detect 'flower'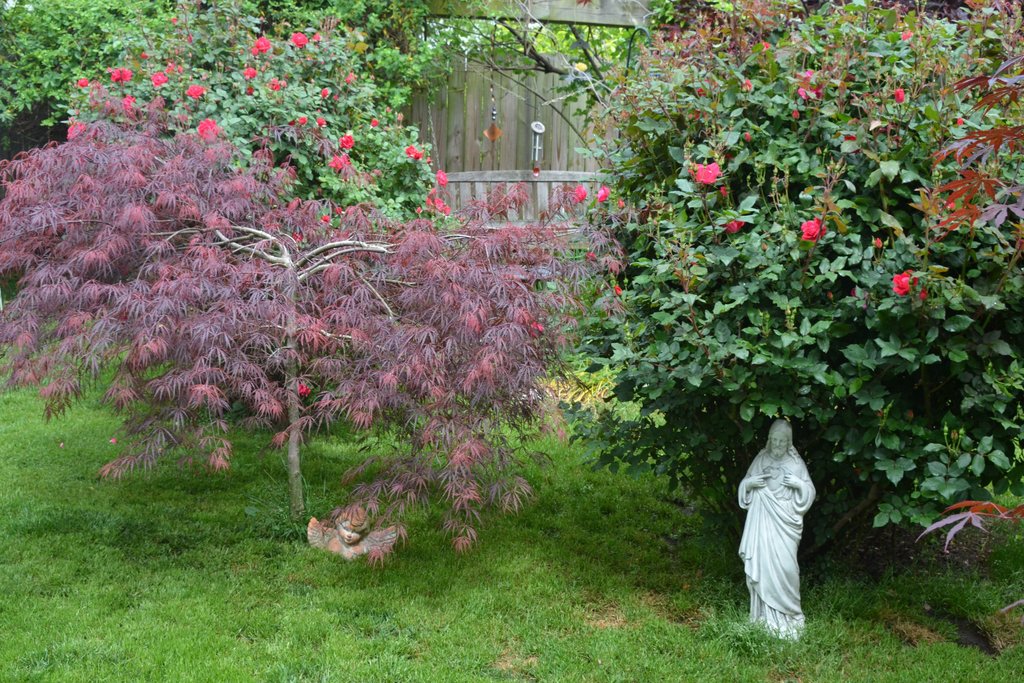
246/88/259/97
